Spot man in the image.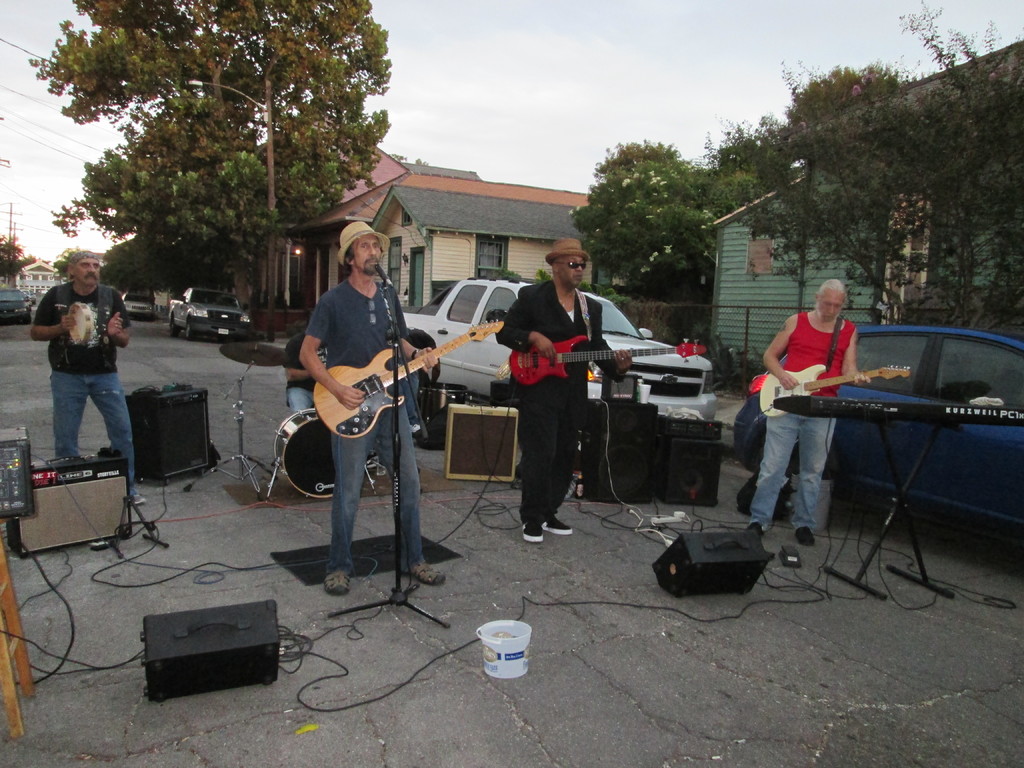
man found at 282/315/320/415.
